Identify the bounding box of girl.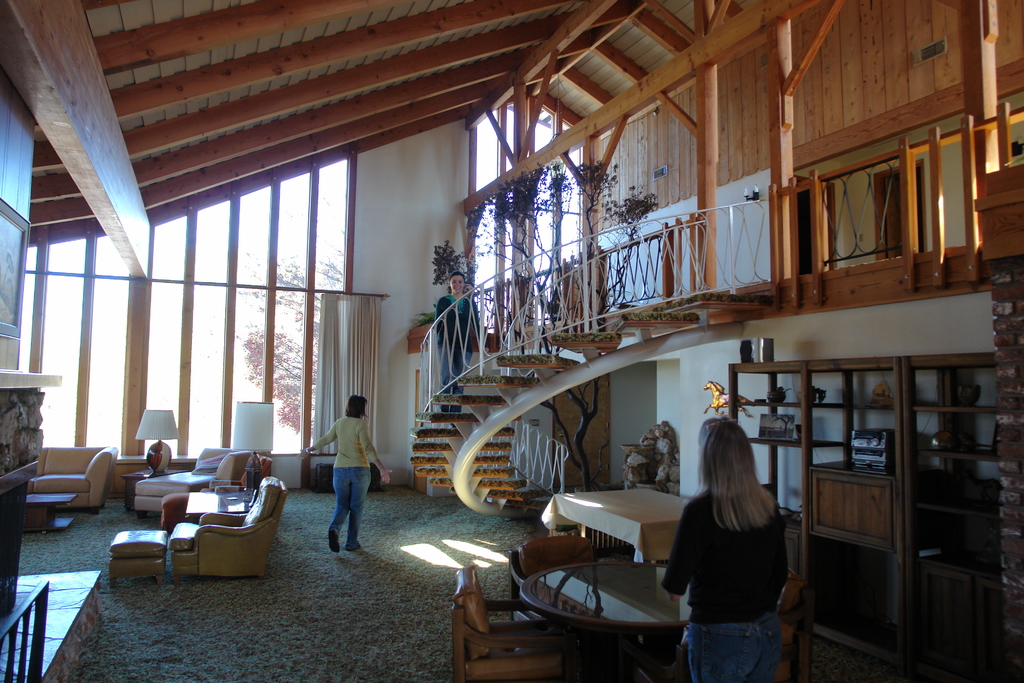
box=[658, 407, 801, 682].
